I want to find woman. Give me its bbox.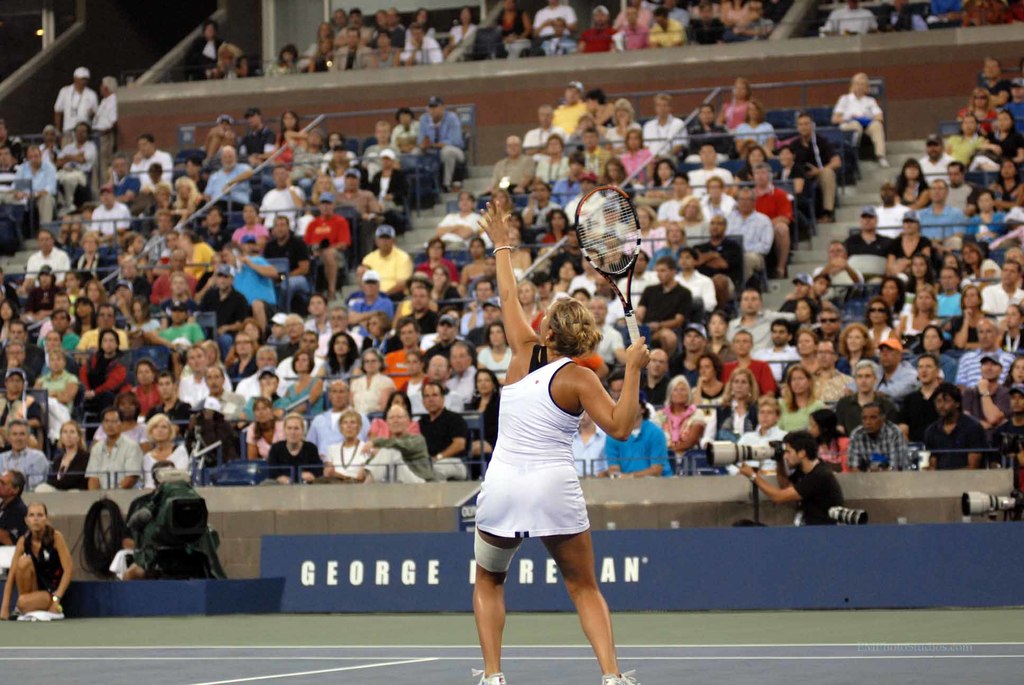
<region>165, 175, 211, 220</region>.
